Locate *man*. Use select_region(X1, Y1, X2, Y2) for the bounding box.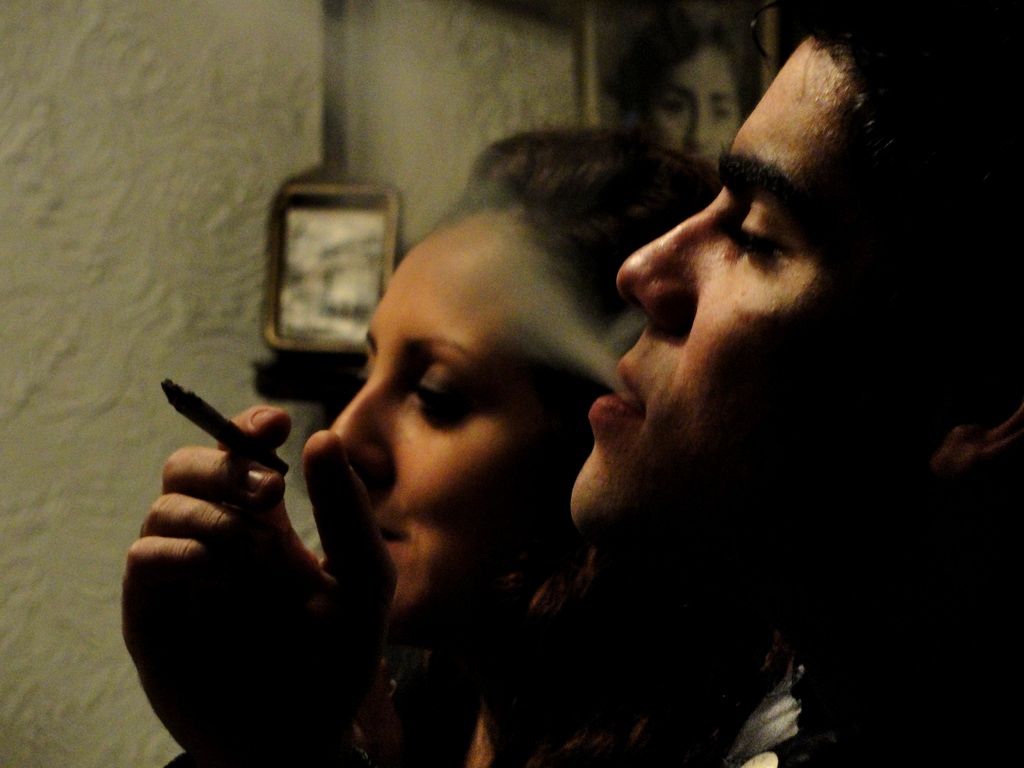
select_region(121, 0, 1023, 767).
